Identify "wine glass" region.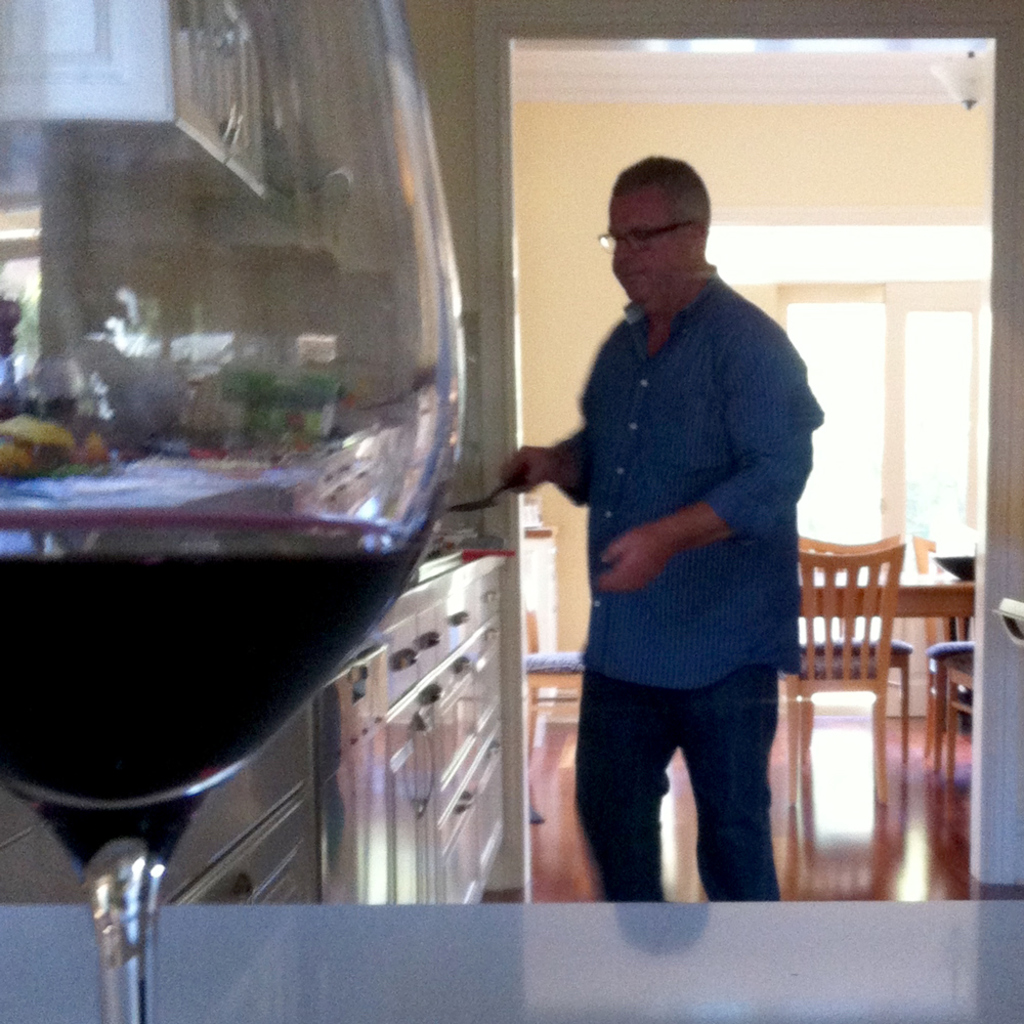
Region: [0, 0, 469, 1023].
